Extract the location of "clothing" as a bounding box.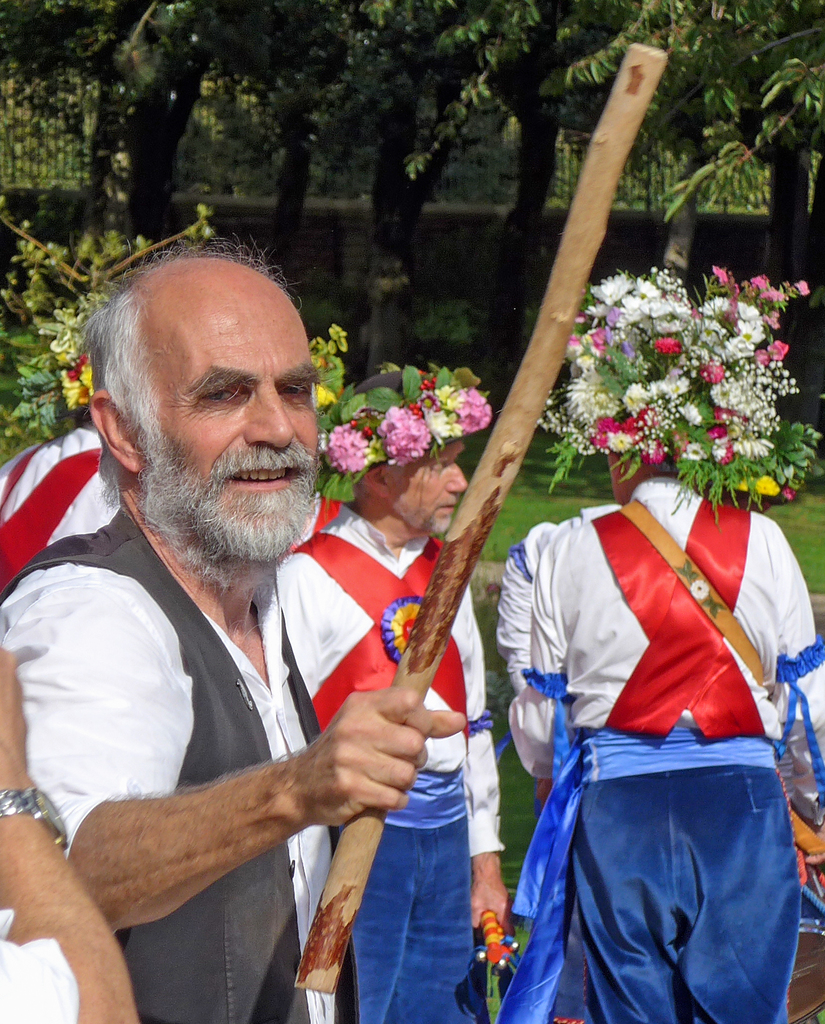
(left=275, top=495, right=503, bottom=1023).
